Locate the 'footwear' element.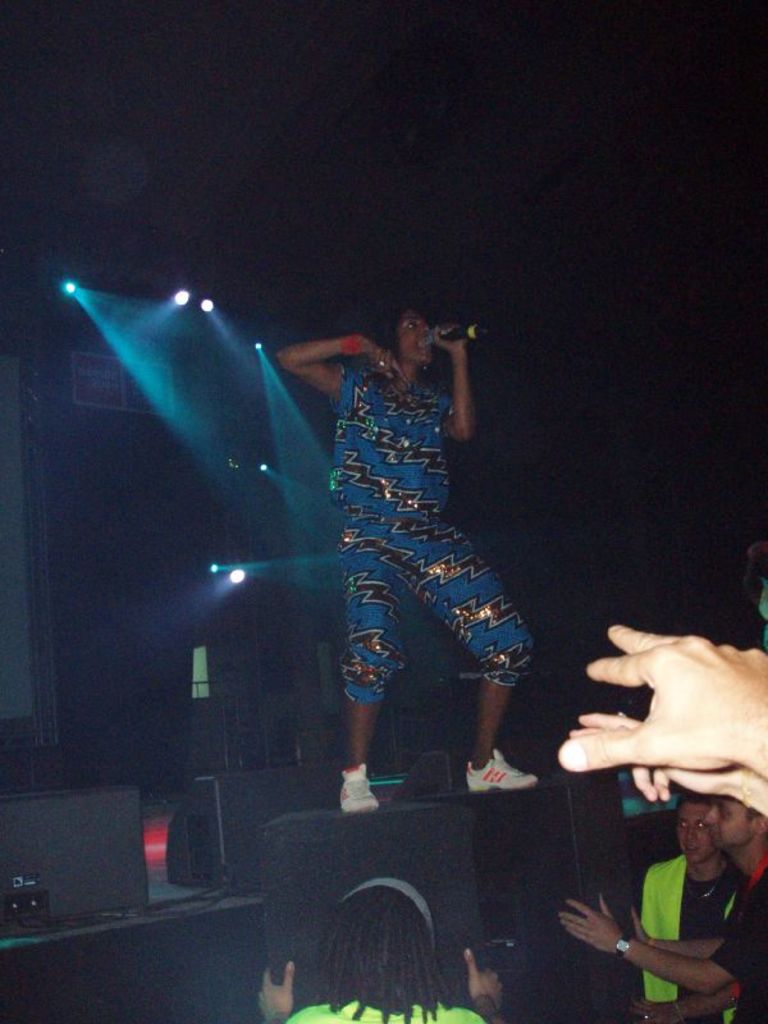
Element bbox: rect(332, 749, 383, 818).
